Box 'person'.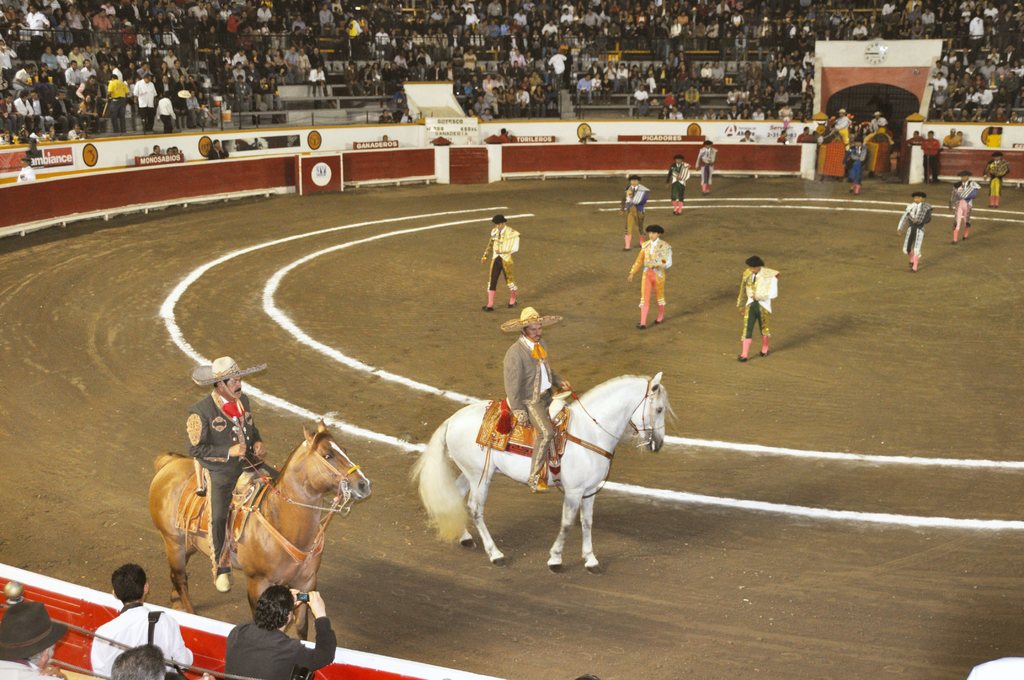
left=897, top=193, right=933, bottom=271.
